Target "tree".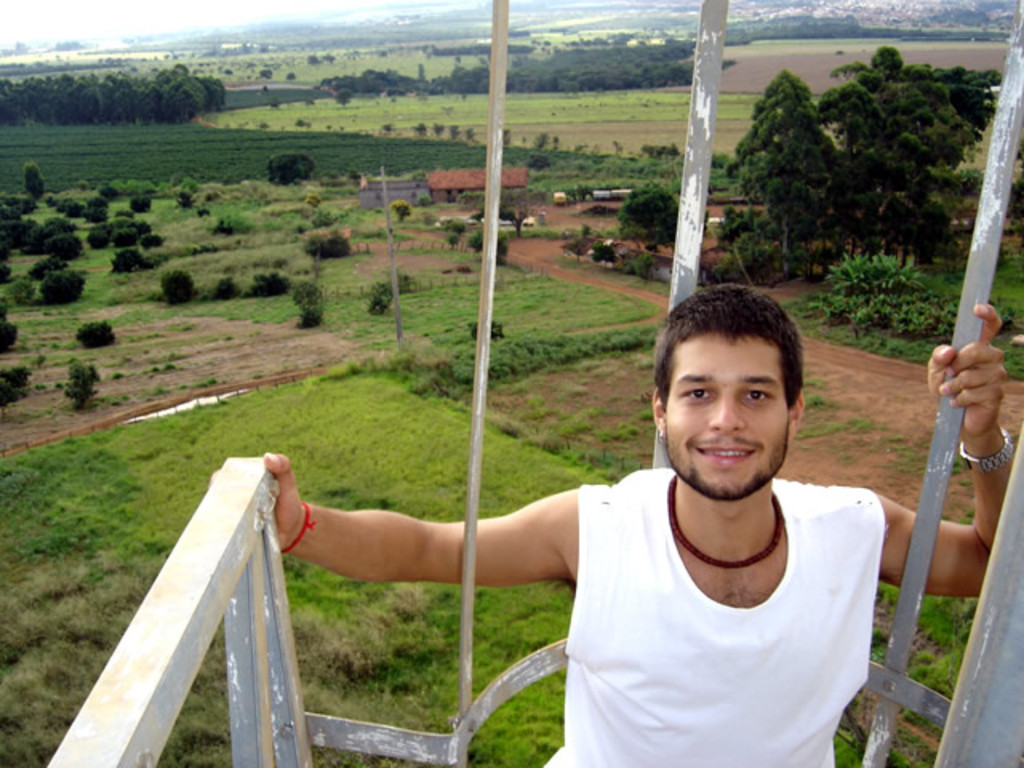
Target region: <region>246, 262, 296, 301</region>.
